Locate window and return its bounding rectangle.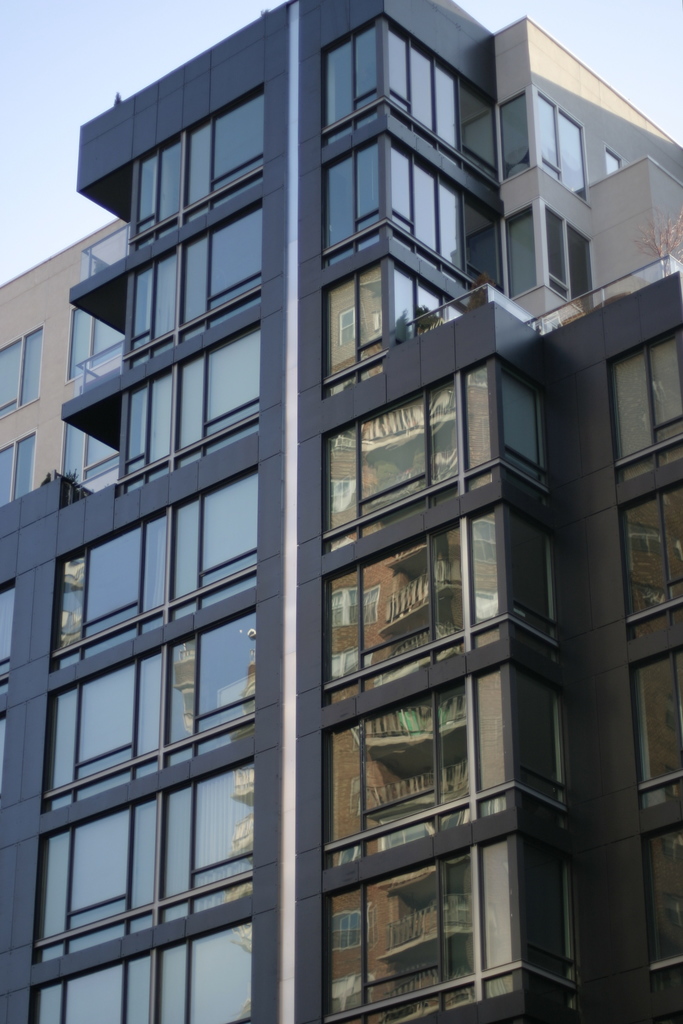
bbox(501, 509, 557, 642).
